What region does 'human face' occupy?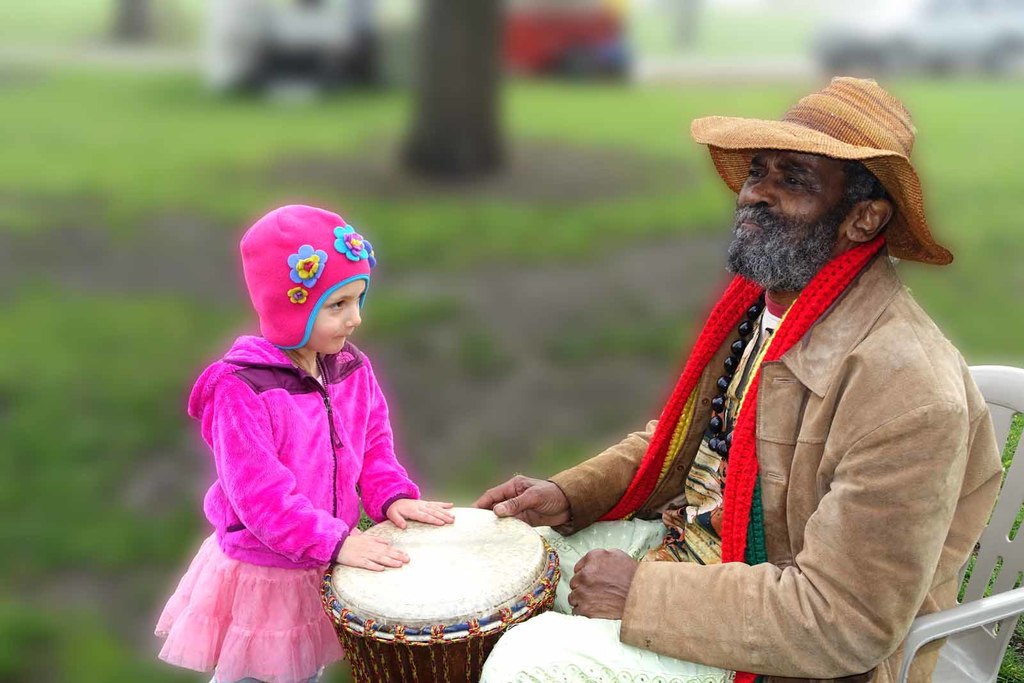
box(306, 281, 365, 356).
